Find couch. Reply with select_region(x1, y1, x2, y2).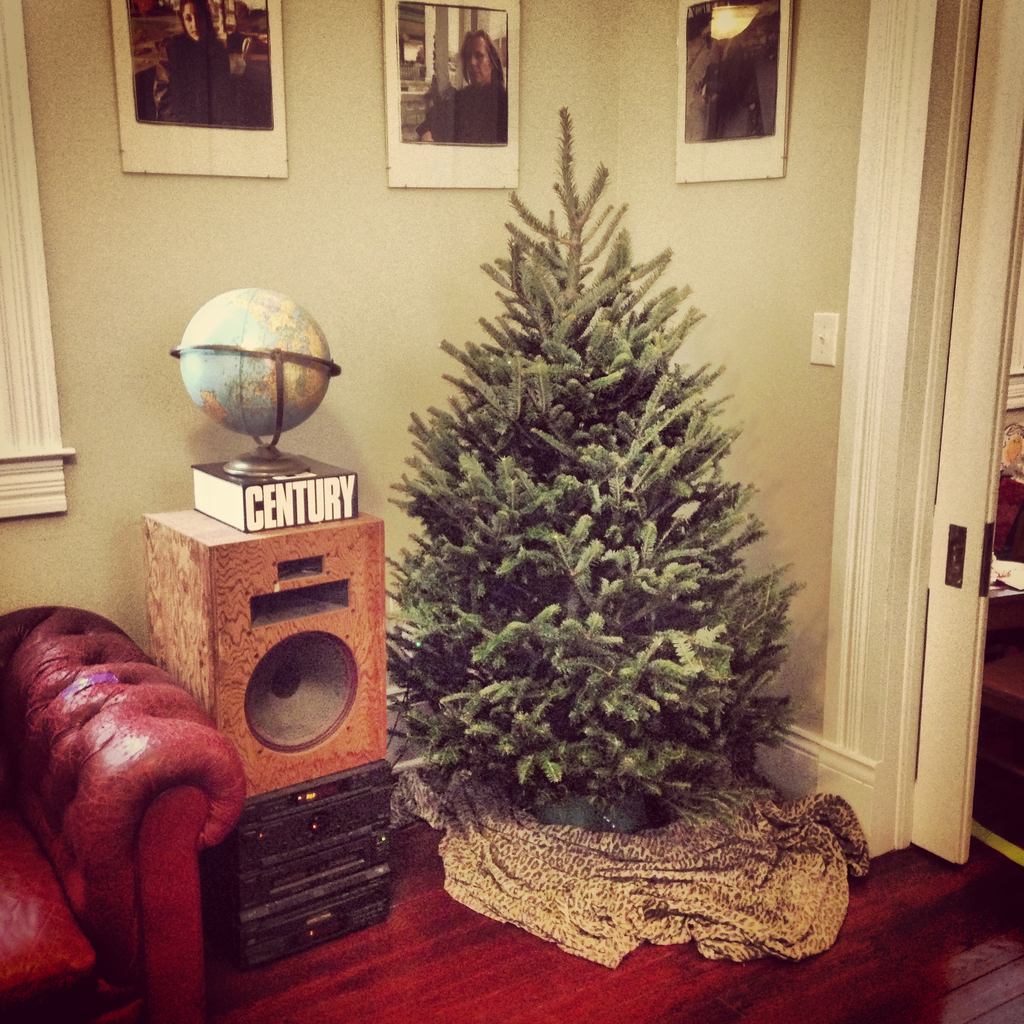
select_region(10, 588, 254, 1006).
